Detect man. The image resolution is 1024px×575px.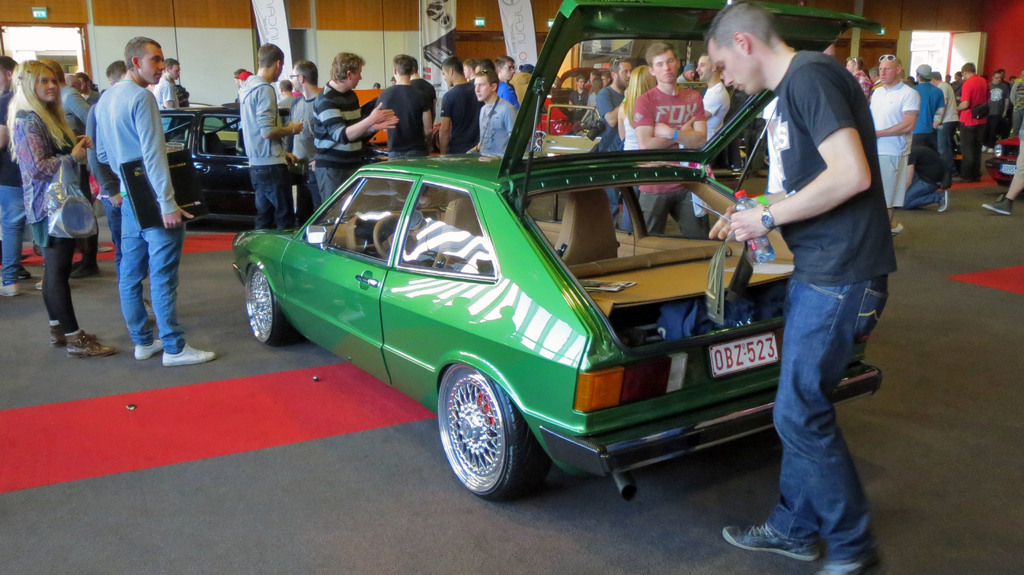
bbox=(598, 70, 612, 88).
